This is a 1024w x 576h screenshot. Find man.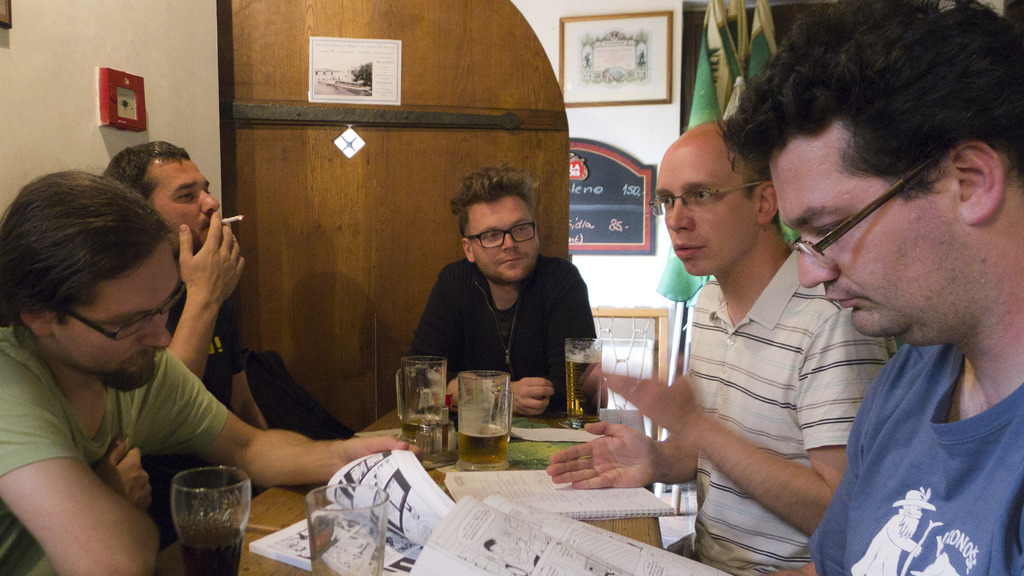
Bounding box: (left=742, top=12, right=1023, bottom=575).
